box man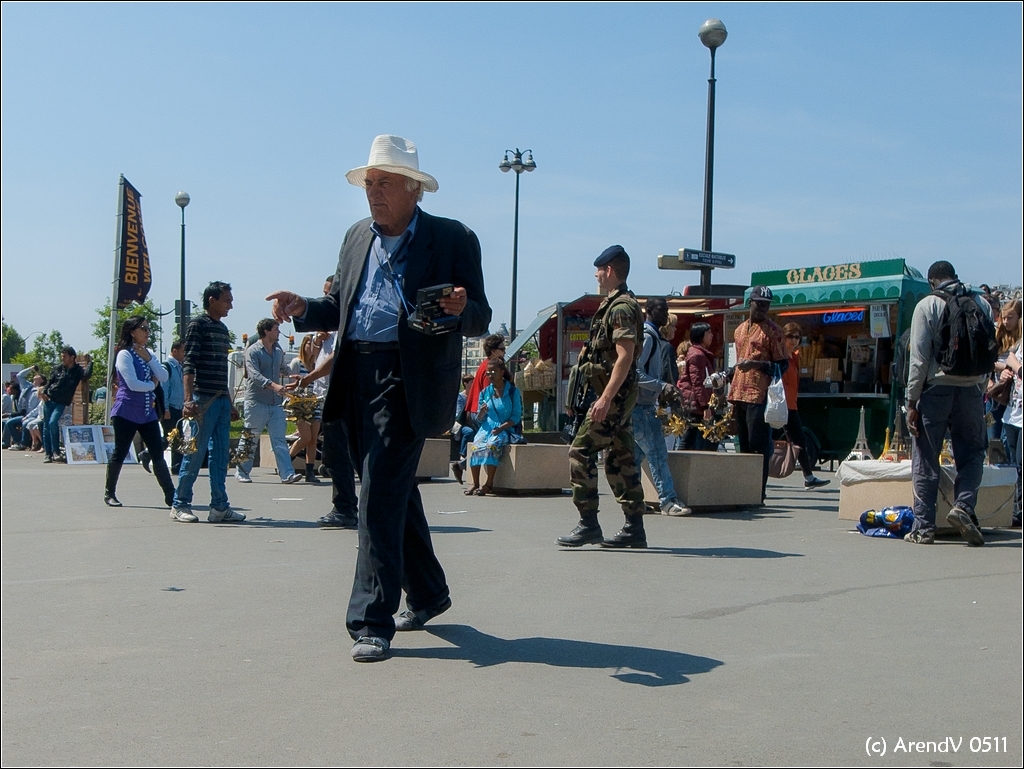
<region>280, 268, 344, 488</region>
